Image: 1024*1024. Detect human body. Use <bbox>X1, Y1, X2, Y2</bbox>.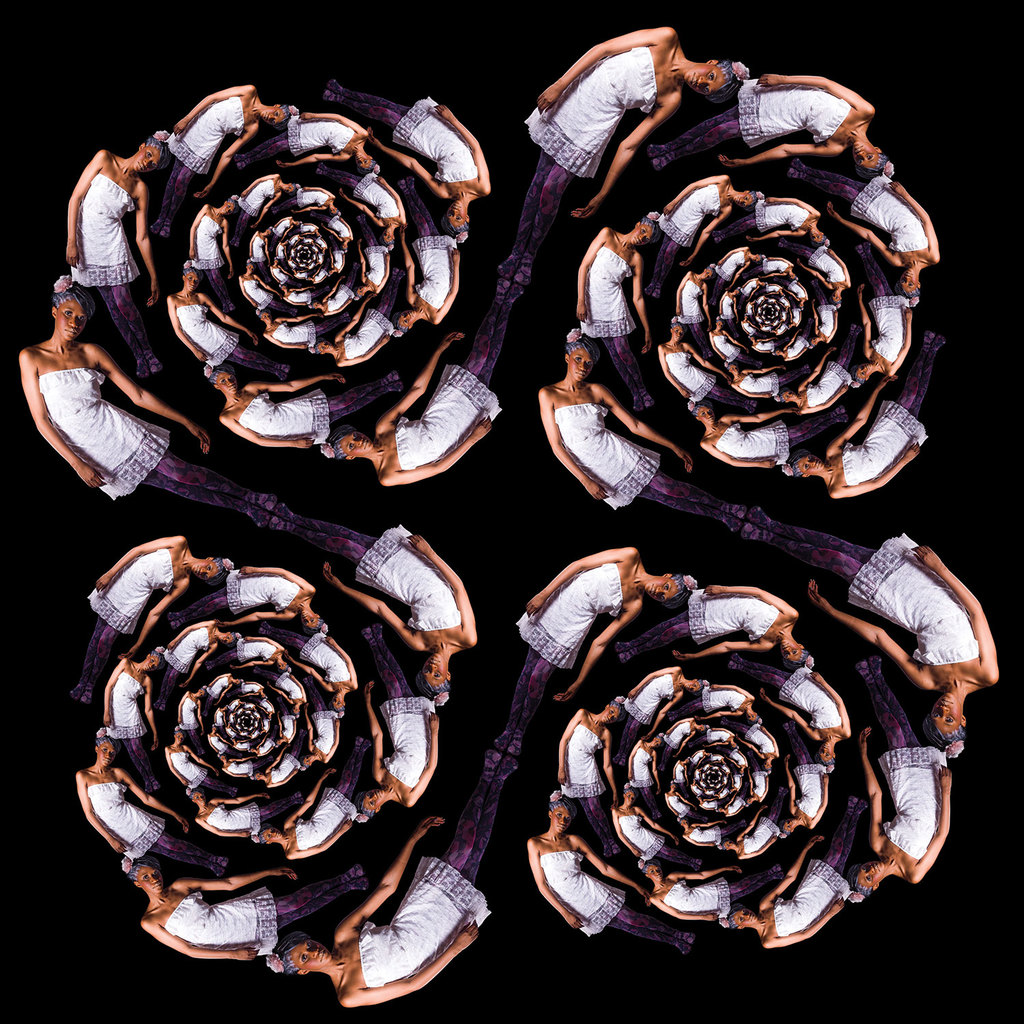
<bbox>705, 724, 737, 750</bbox>.
